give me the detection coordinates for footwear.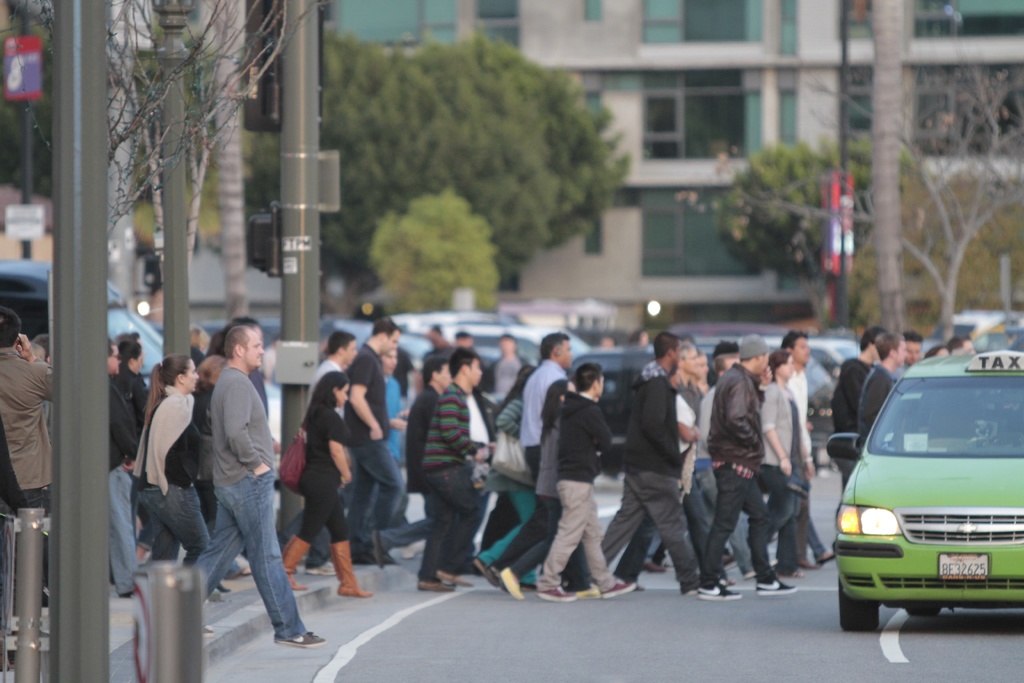
left=474, top=555, right=501, bottom=588.
